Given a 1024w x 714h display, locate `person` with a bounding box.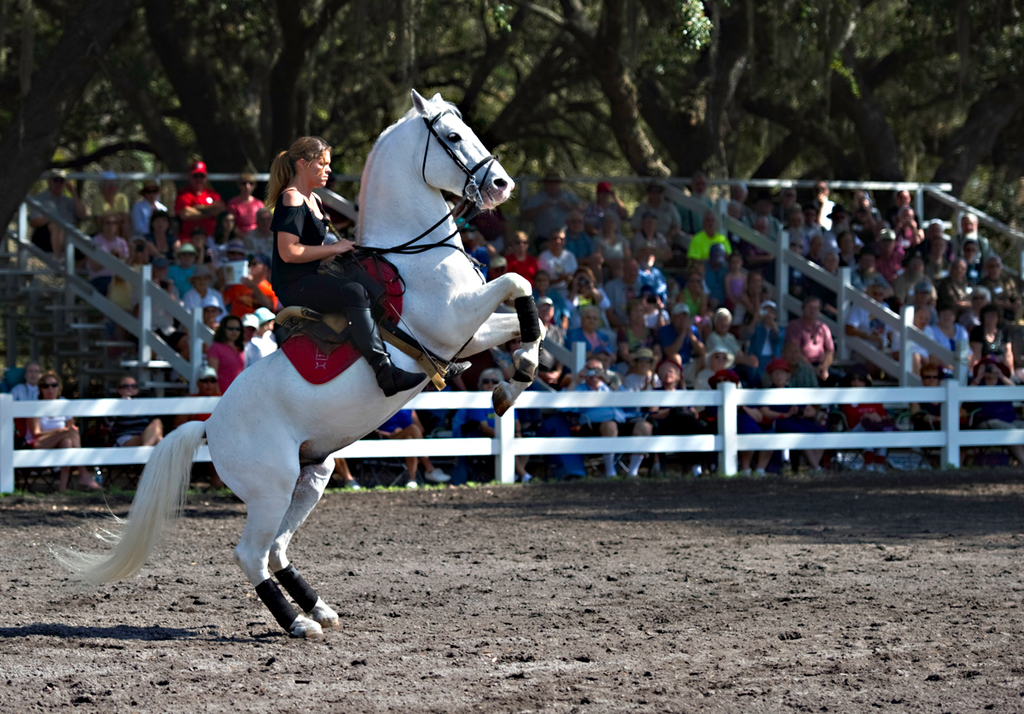
Located: box(15, 357, 49, 449).
